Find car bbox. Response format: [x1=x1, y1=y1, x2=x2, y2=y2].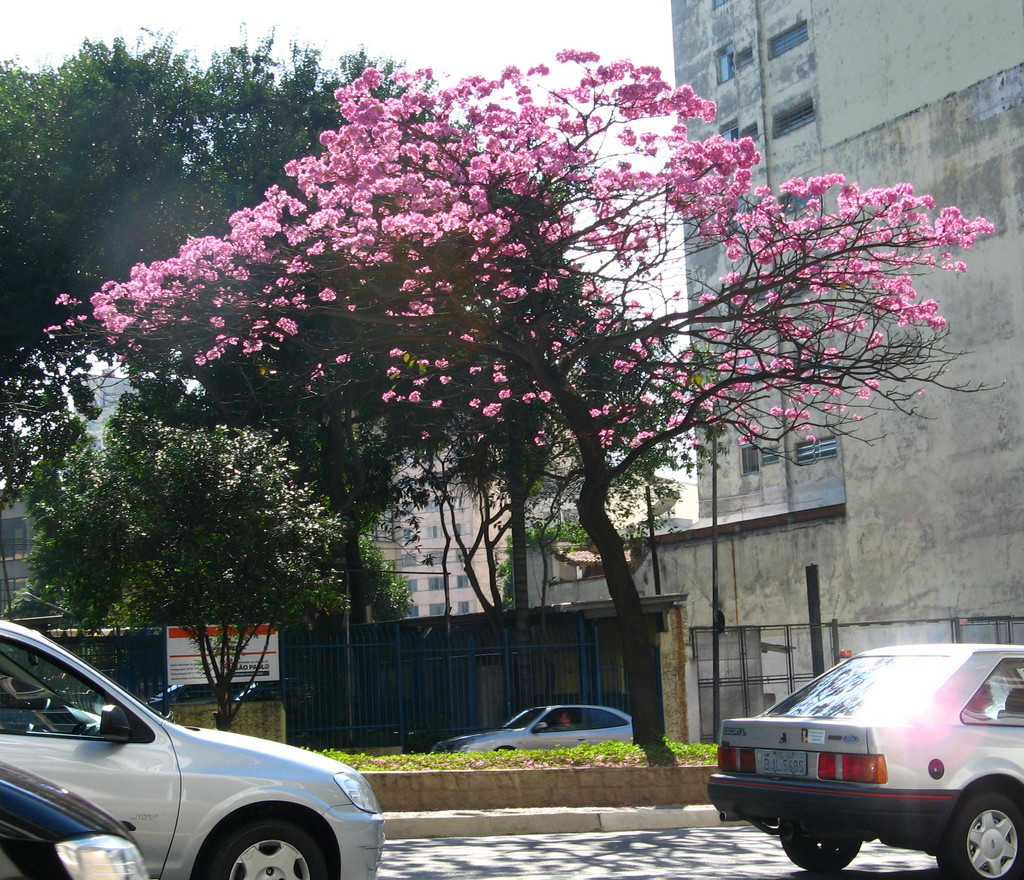
[x1=0, y1=760, x2=154, y2=879].
